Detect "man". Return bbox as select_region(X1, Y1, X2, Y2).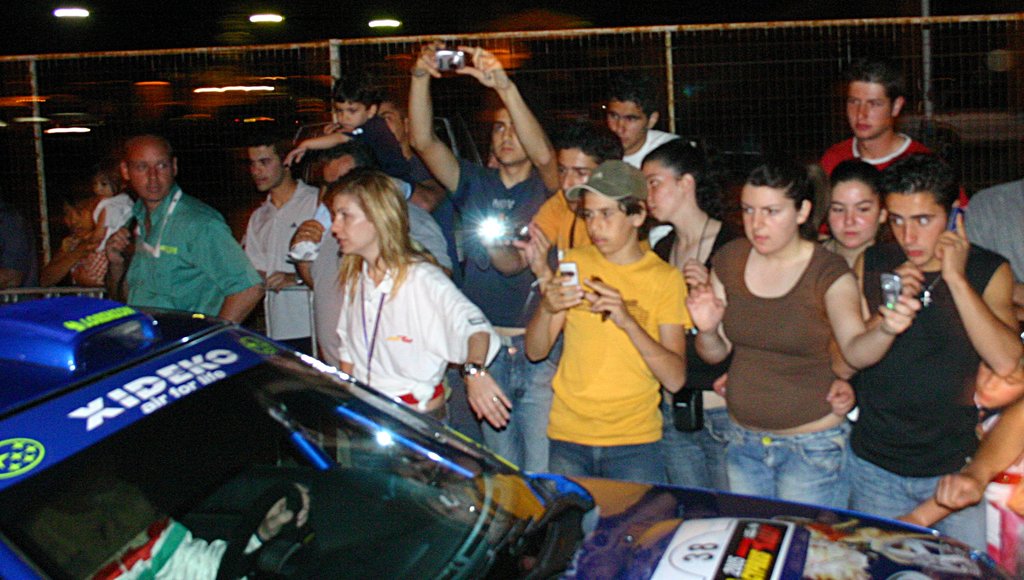
select_region(814, 59, 967, 245).
